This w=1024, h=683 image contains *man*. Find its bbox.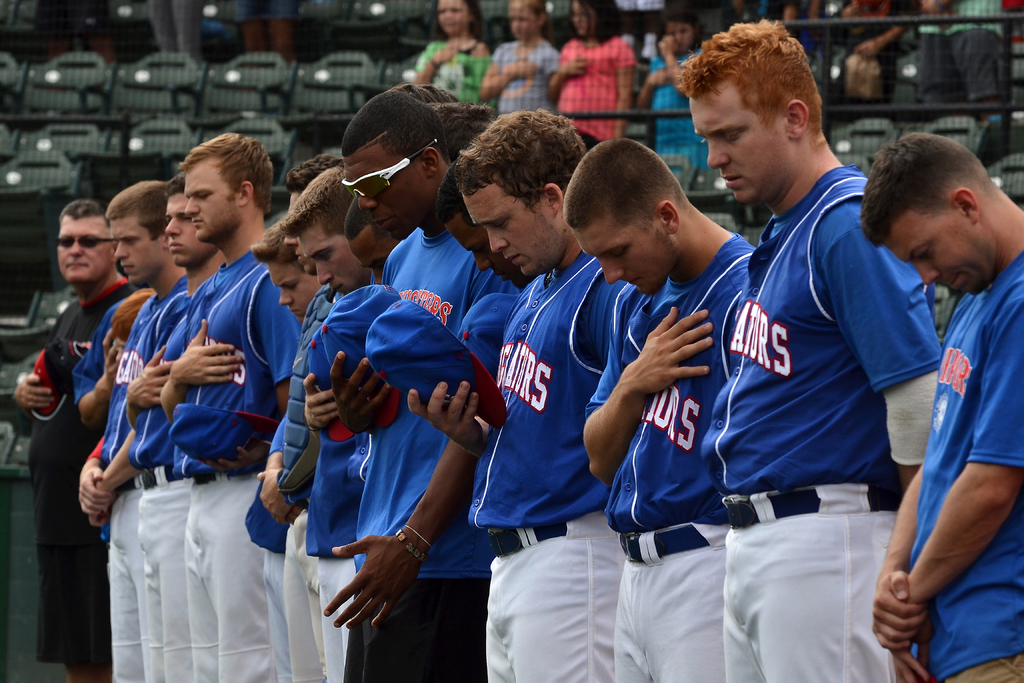
x1=407, y1=99, x2=628, y2=682.
